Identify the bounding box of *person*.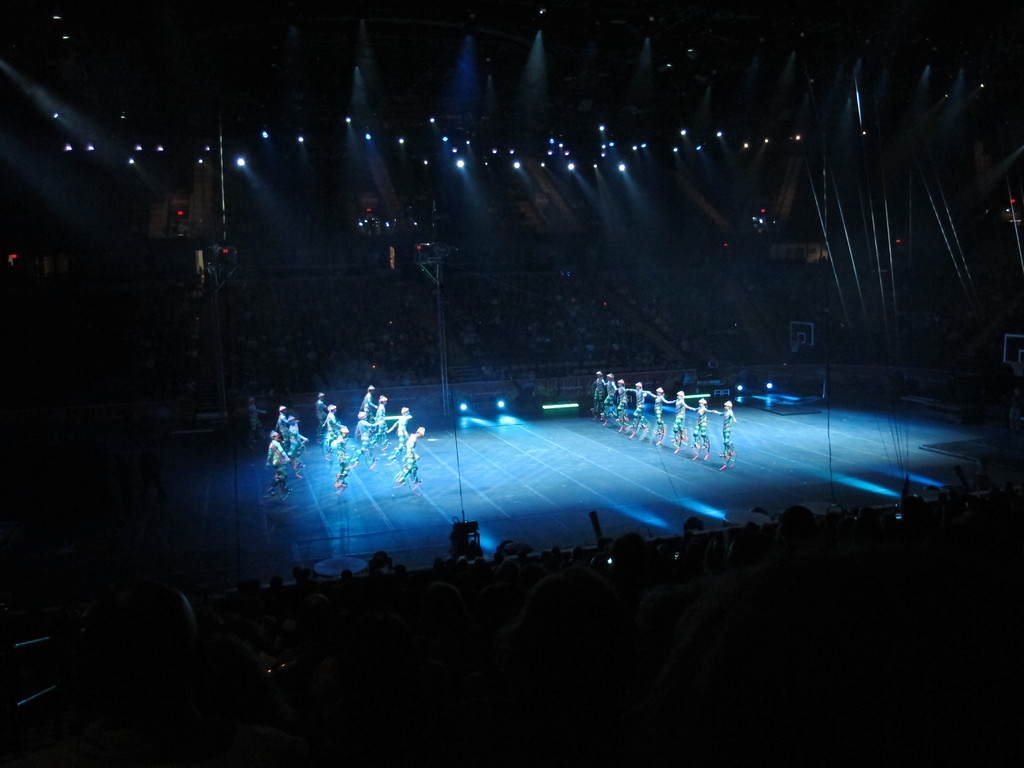
[x1=268, y1=405, x2=291, y2=446].
